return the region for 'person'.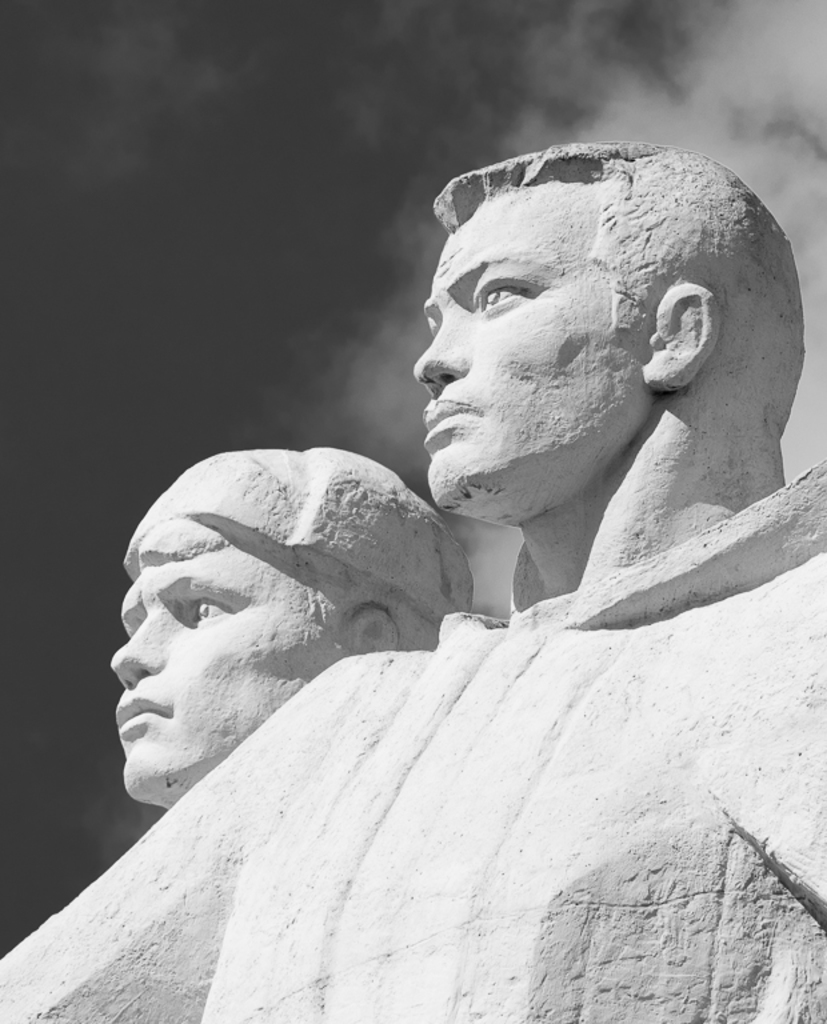
<box>0,143,826,1023</box>.
